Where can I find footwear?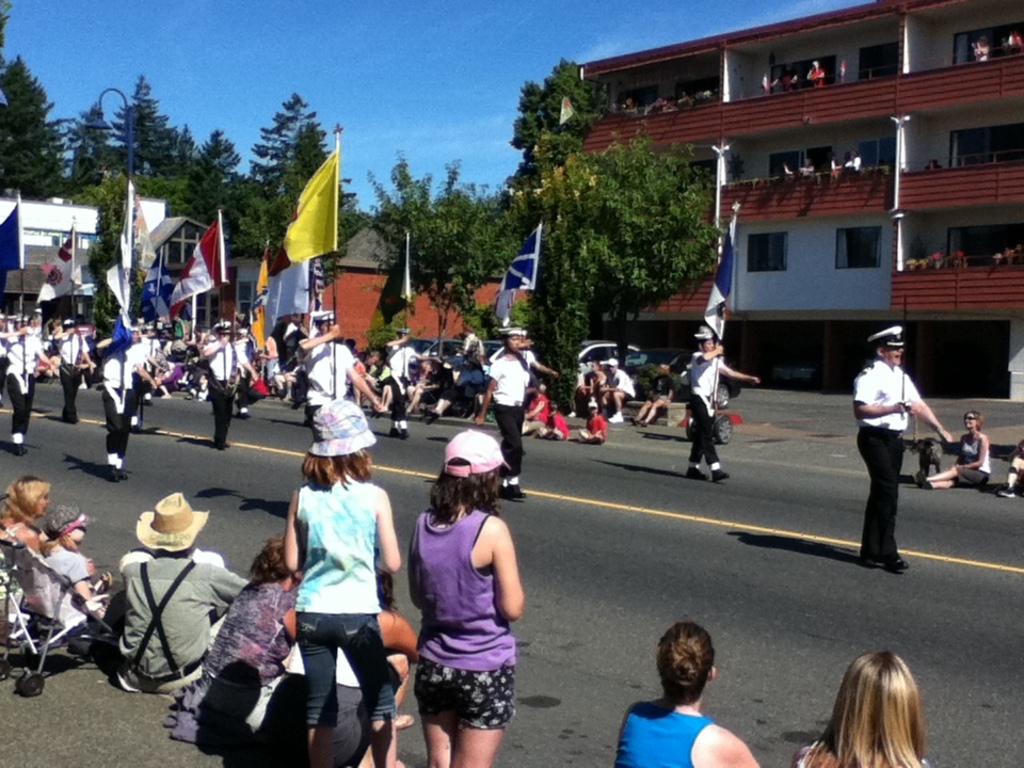
You can find it at [left=998, top=485, right=1015, bottom=498].
